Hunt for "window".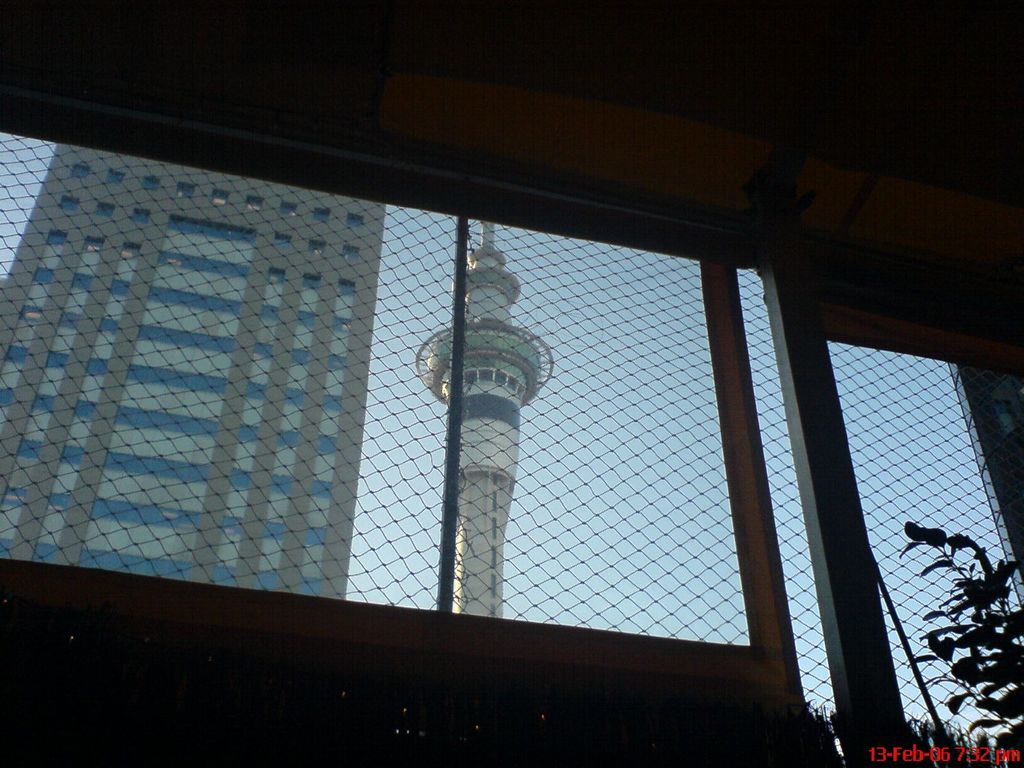
Hunted down at x1=22 y1=307 x2=45 y2=319.
